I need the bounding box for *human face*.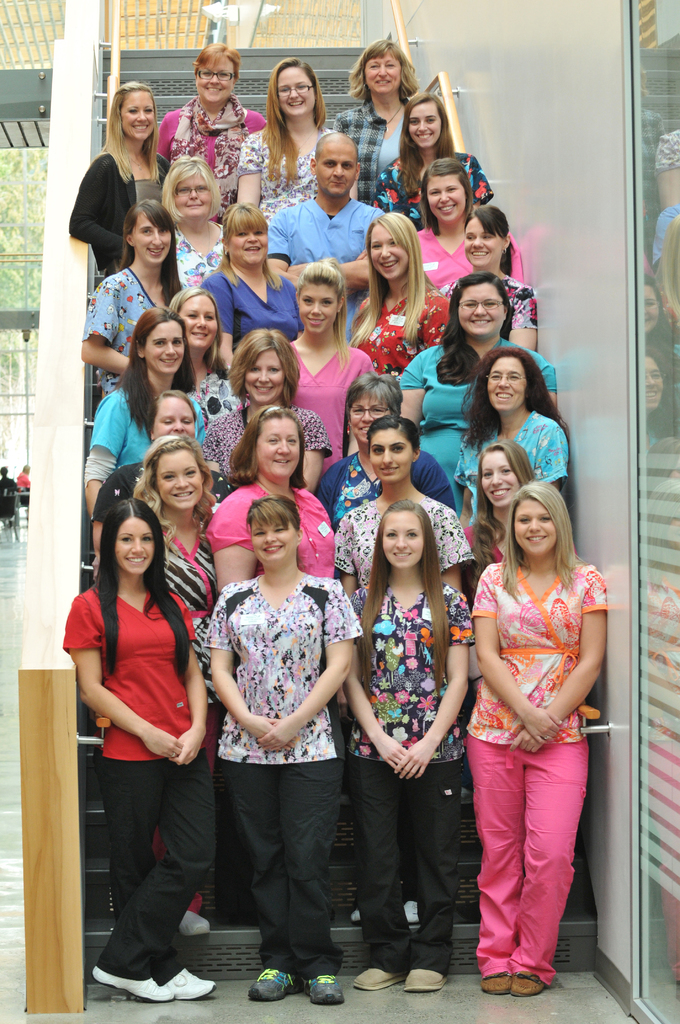
Here it is: [310,136,368,195].
